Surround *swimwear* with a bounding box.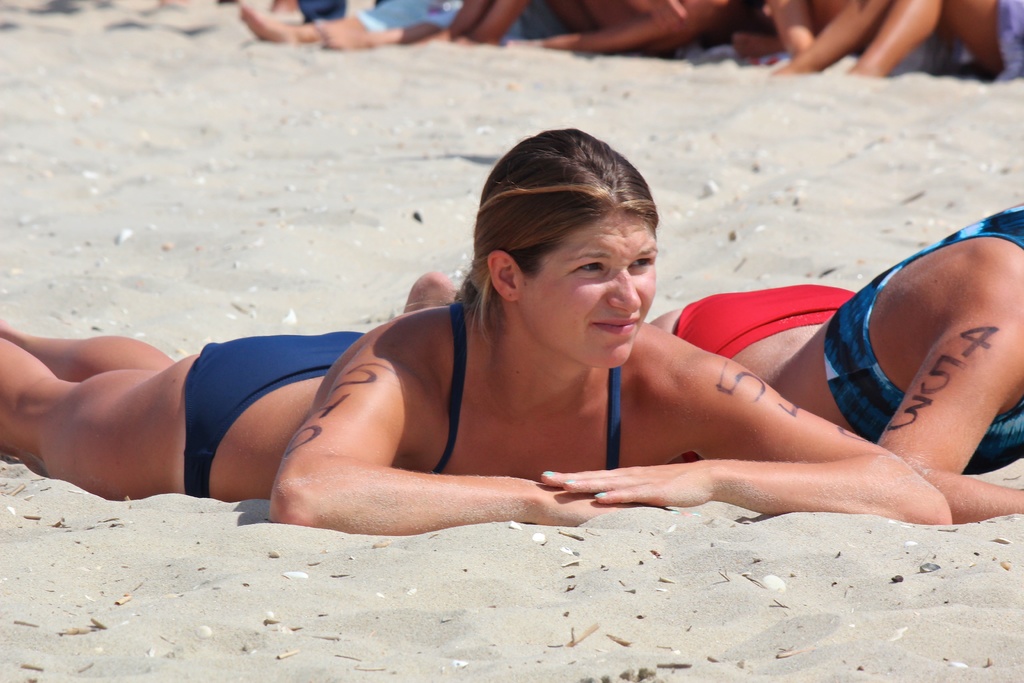
666 285 850 363.
